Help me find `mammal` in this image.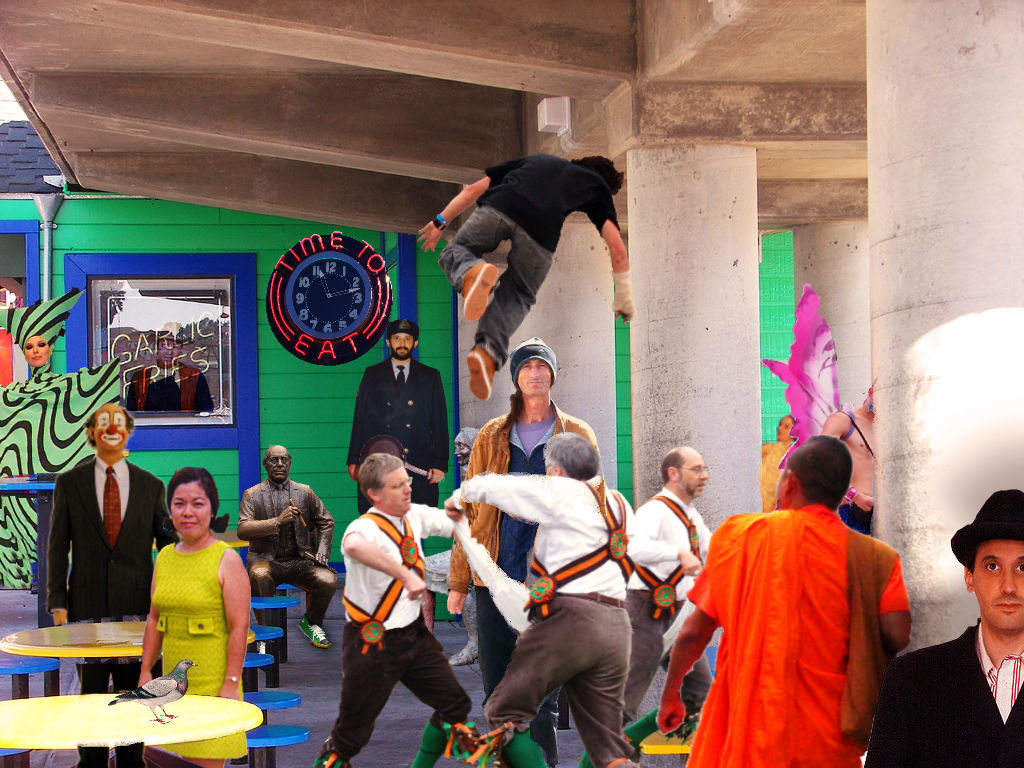
Found it: select_region(0, 307, 117, 587).
